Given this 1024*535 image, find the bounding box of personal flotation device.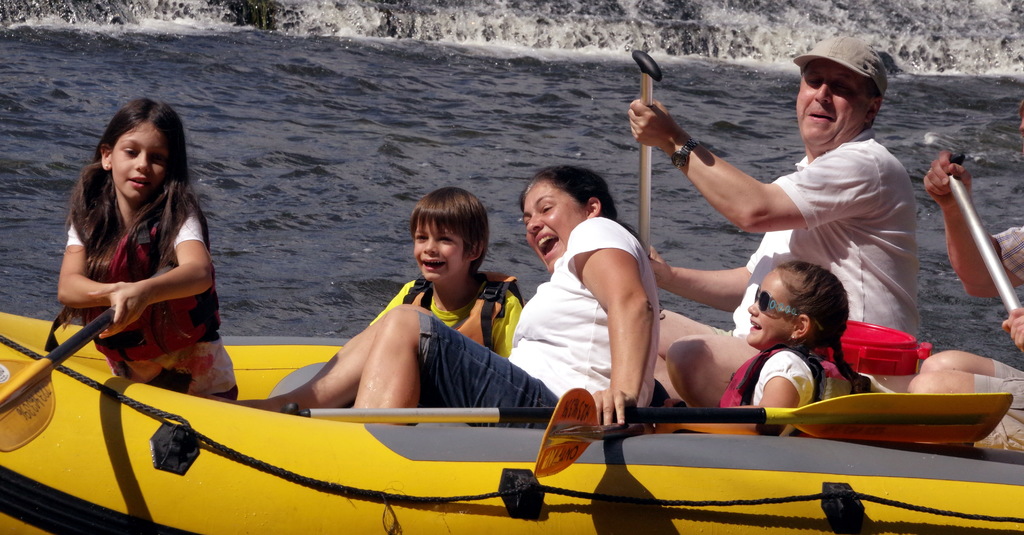
388/265/521/353.
